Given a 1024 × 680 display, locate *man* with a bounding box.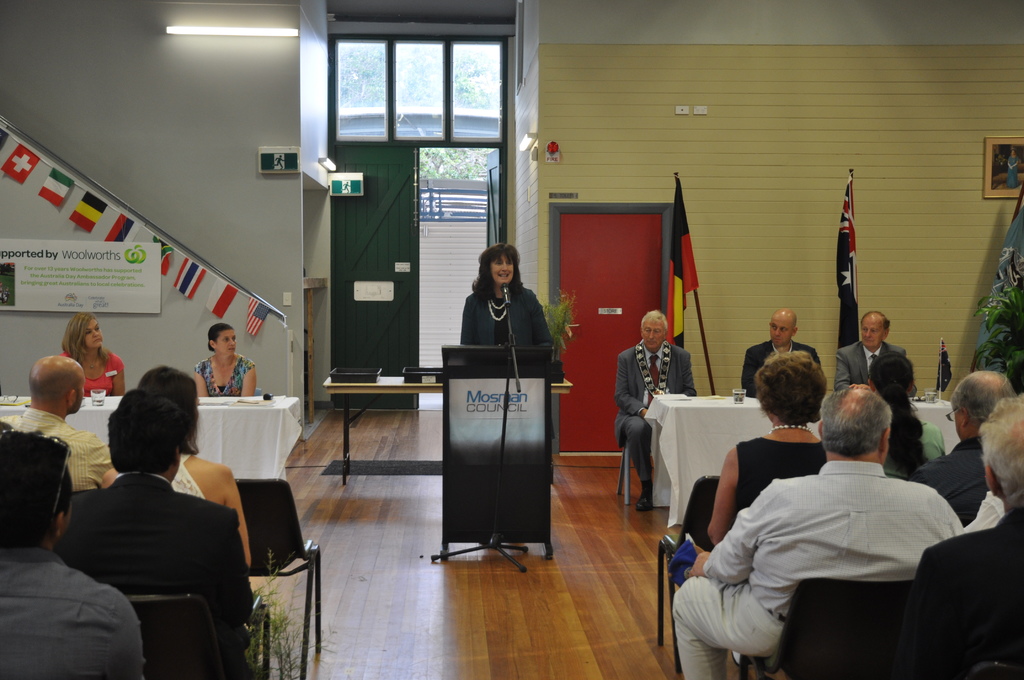
Located: {"x1": 897, "y1": 396, "x2": 1023, "y2": 679}.
